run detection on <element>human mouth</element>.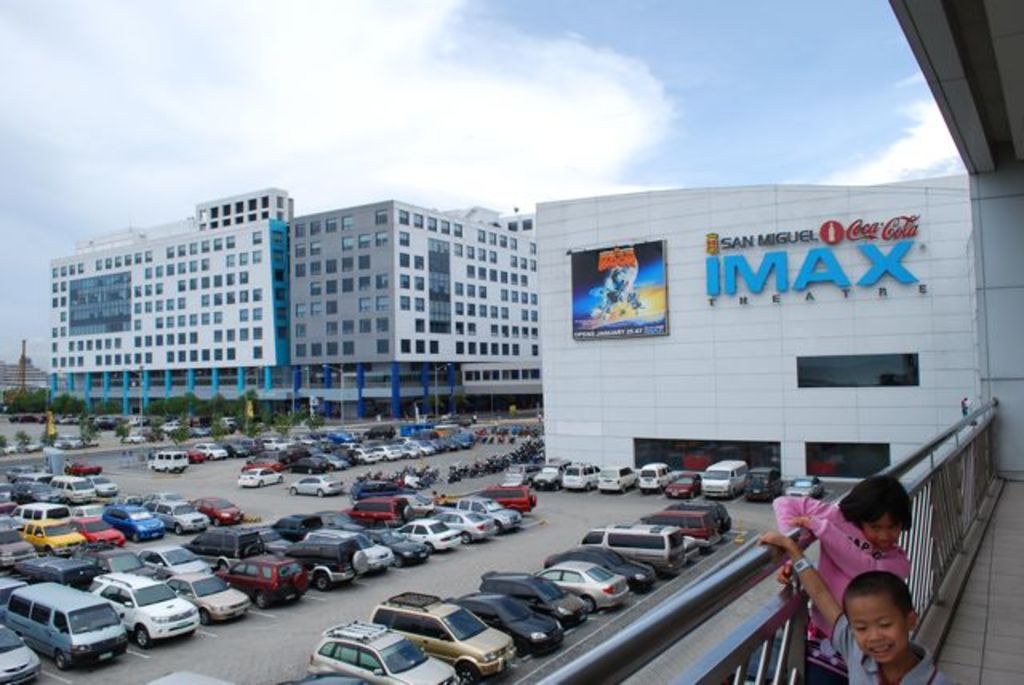
Result: x1=866, y1=640, x2=898, y2=656.
